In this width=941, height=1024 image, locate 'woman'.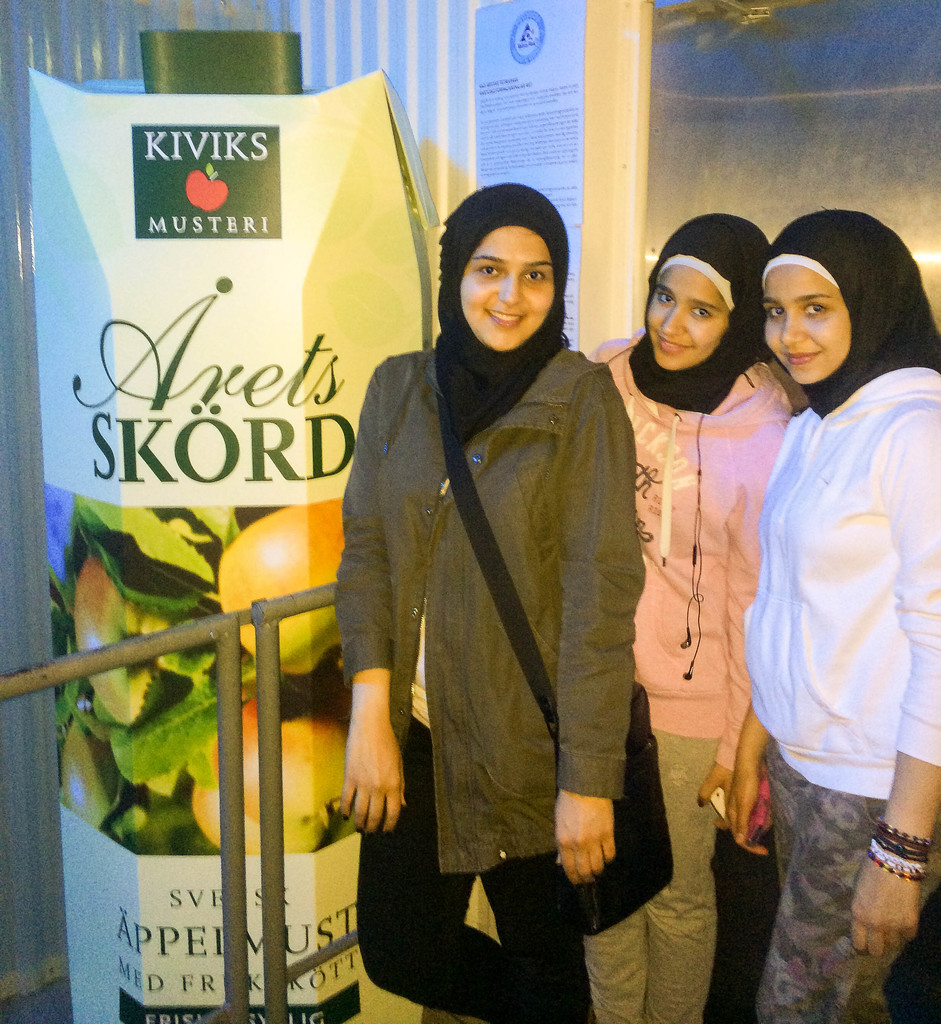
Bounding box: BBox(728, 211, 940, 1023).
